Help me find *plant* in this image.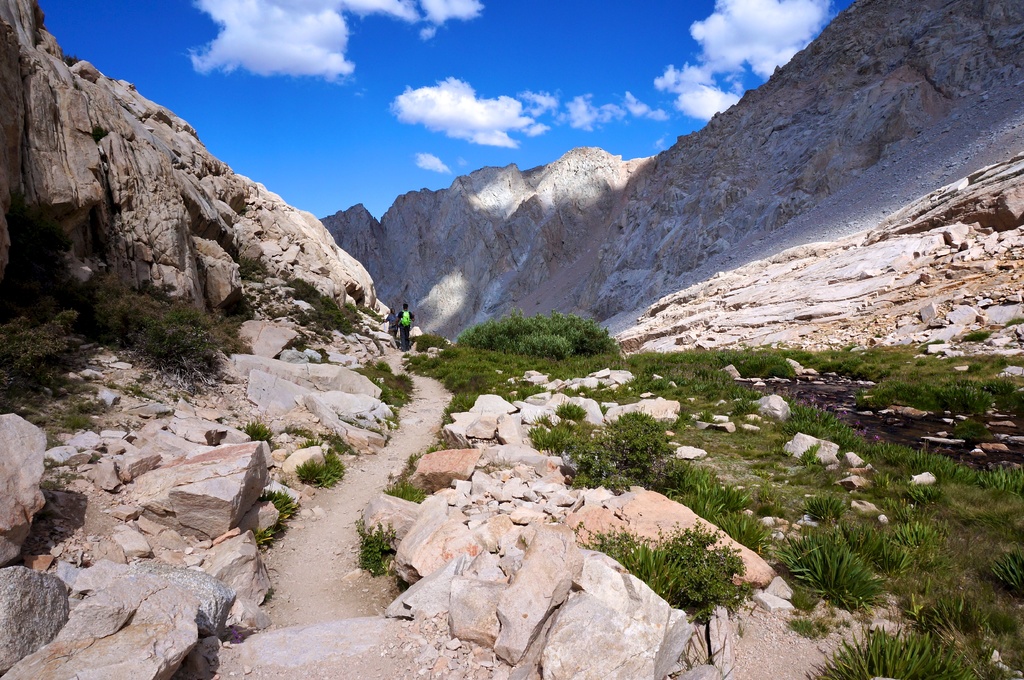
Found it: 852,508,914,574.
